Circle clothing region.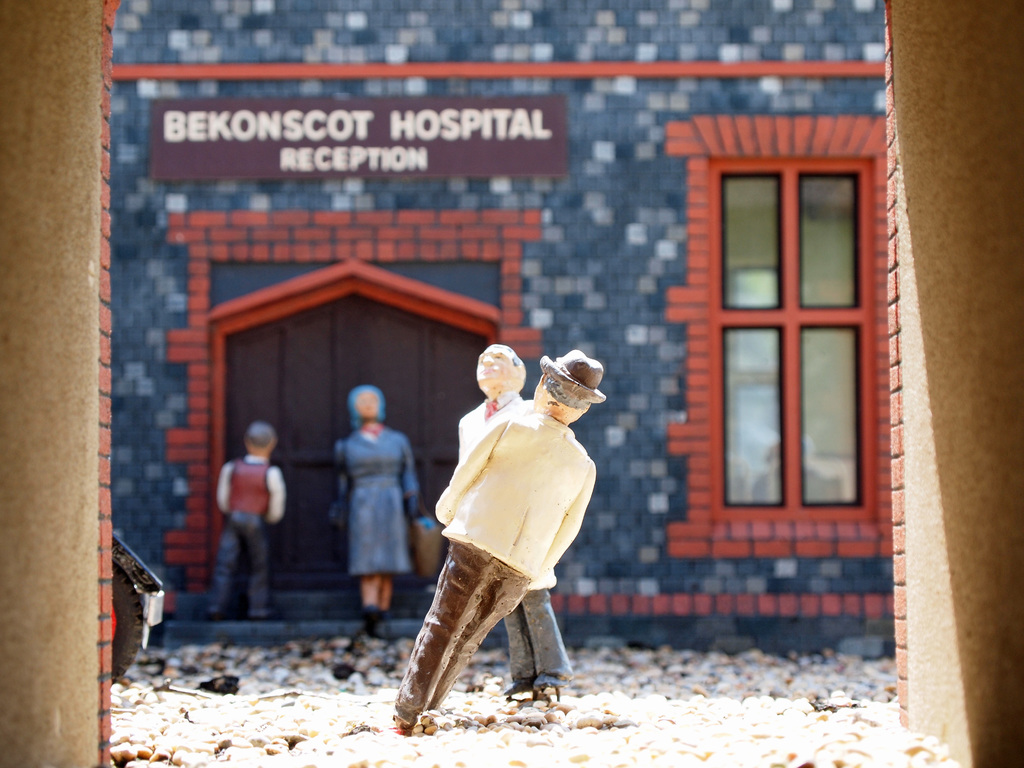
Region: (x1=393, y1=403, x2=600, y2=728).
